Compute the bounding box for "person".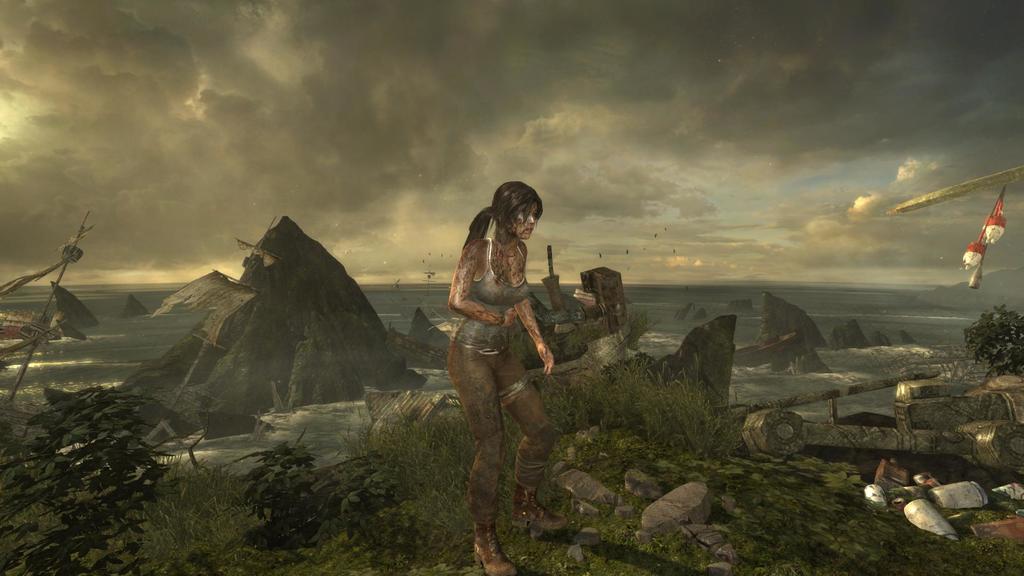
x1=449 y1=182 x2=560 y2=575.
